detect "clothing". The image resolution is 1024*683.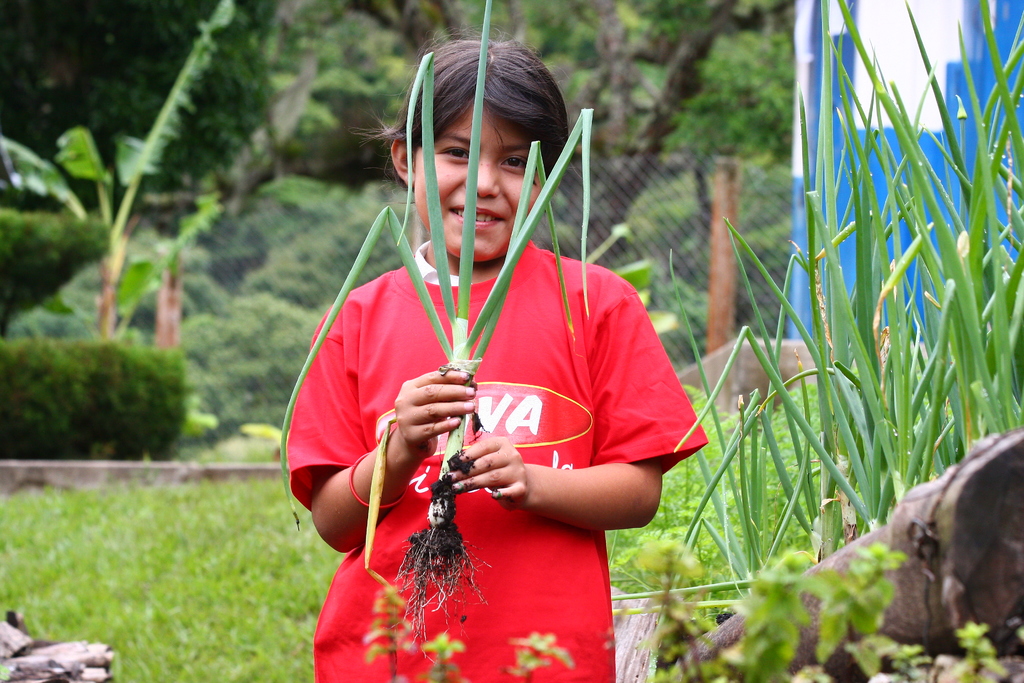
<box>285,237,708,682</box>.
